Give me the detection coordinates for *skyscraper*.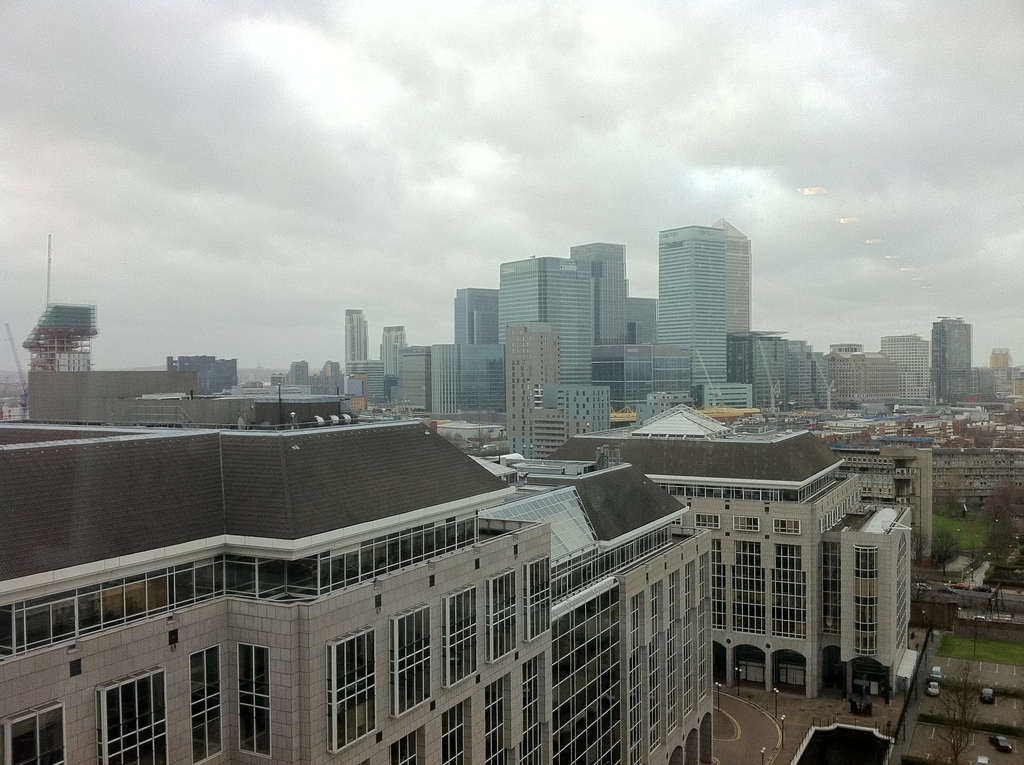
bbox=(564, 238, 630, 347).
